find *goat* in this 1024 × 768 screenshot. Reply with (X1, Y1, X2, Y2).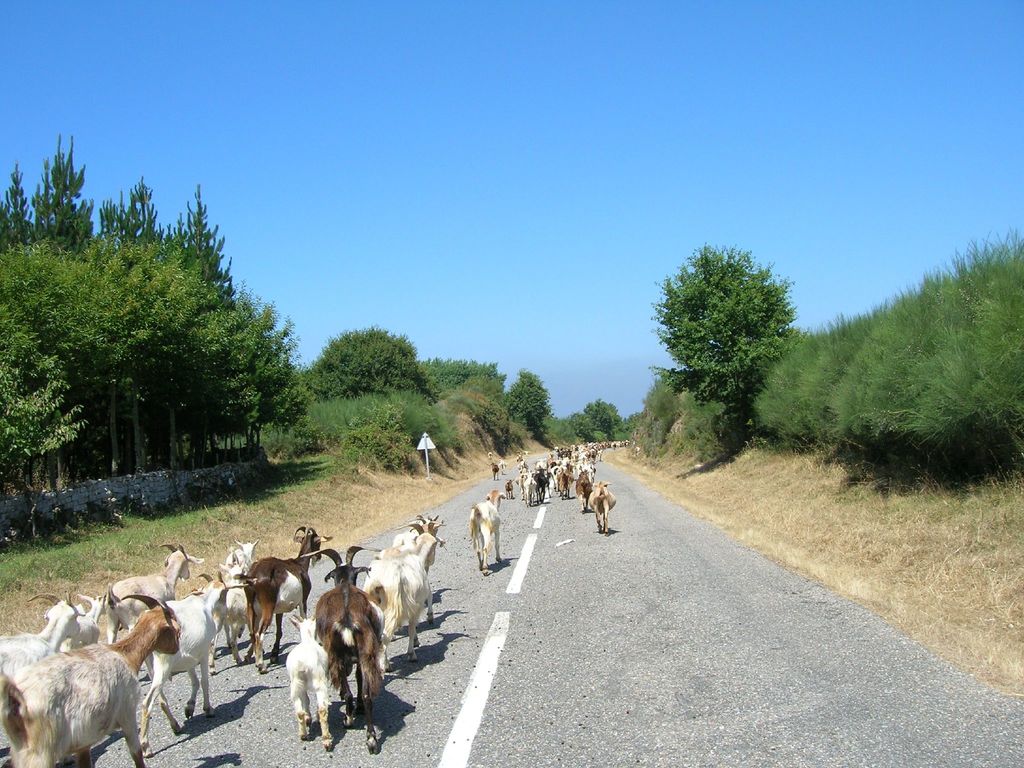
(348, 533, 426, 664).
